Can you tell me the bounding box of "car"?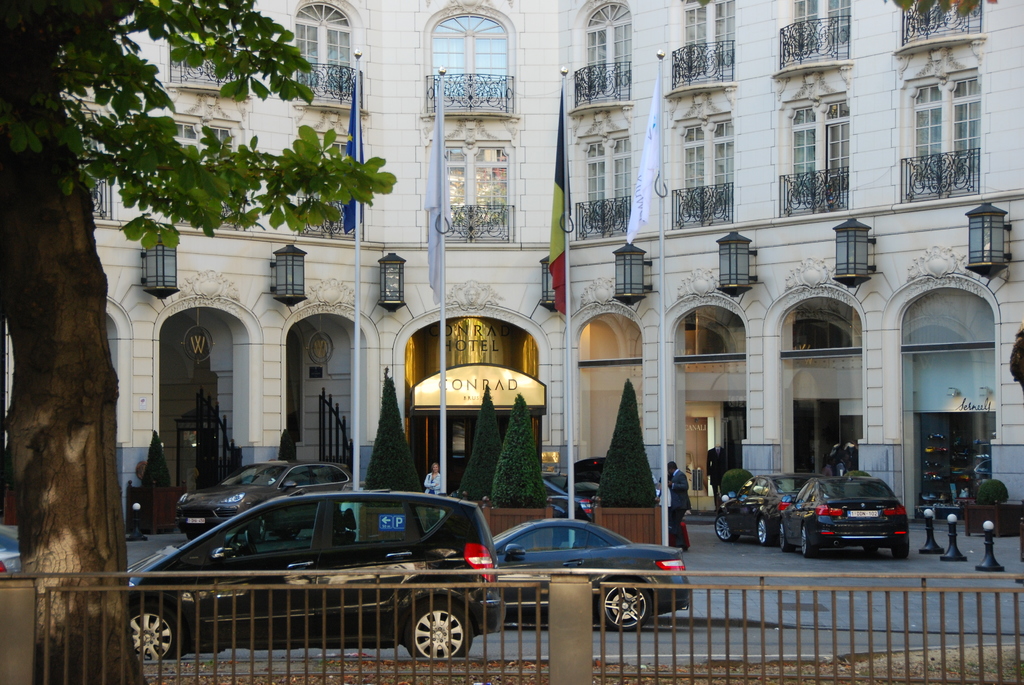
778 478 918 562.
